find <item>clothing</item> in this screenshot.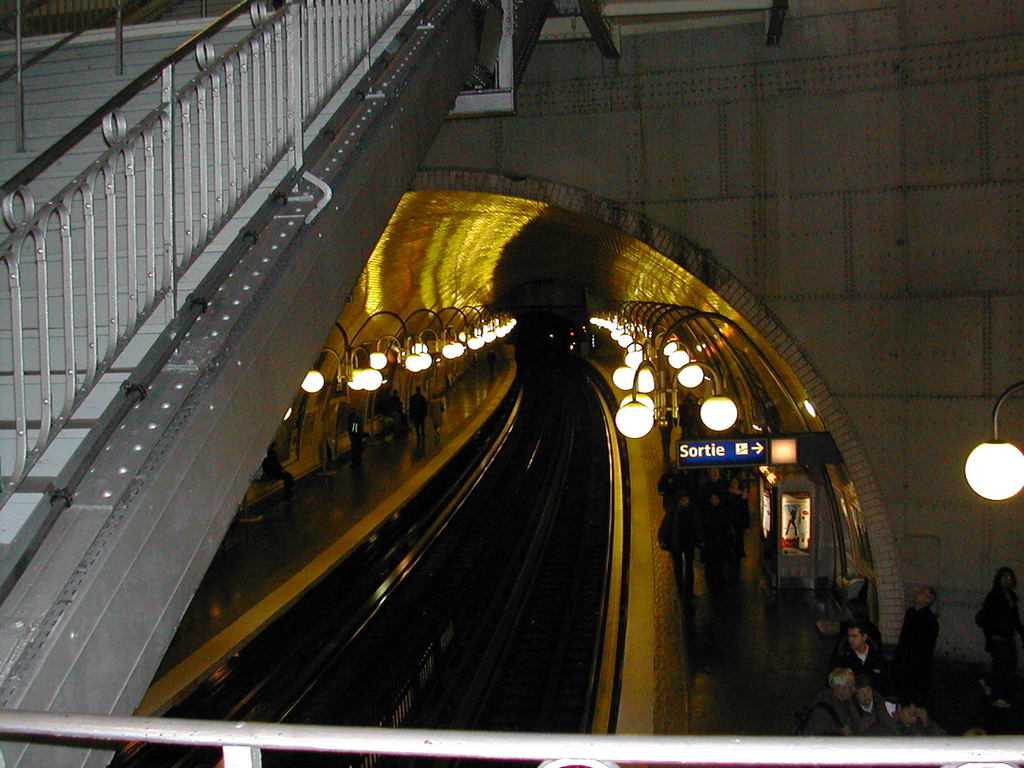
The bounding box for <item>clothing</item> is bbox=(898, 596, 936, 675).
